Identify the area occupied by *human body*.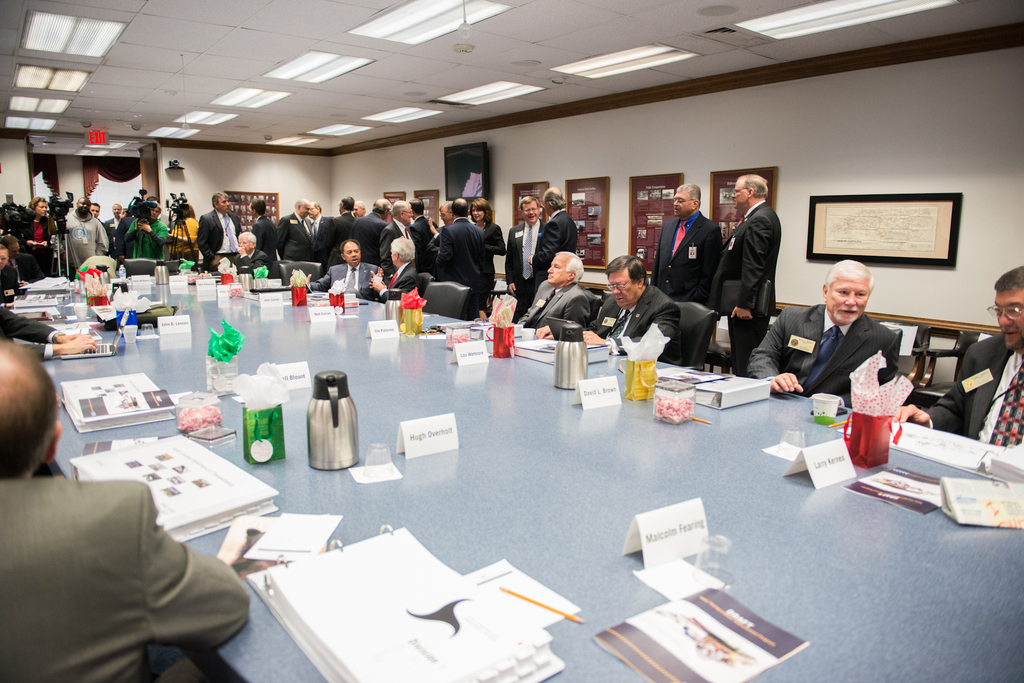
Area: 435, 210, 493, 324.
